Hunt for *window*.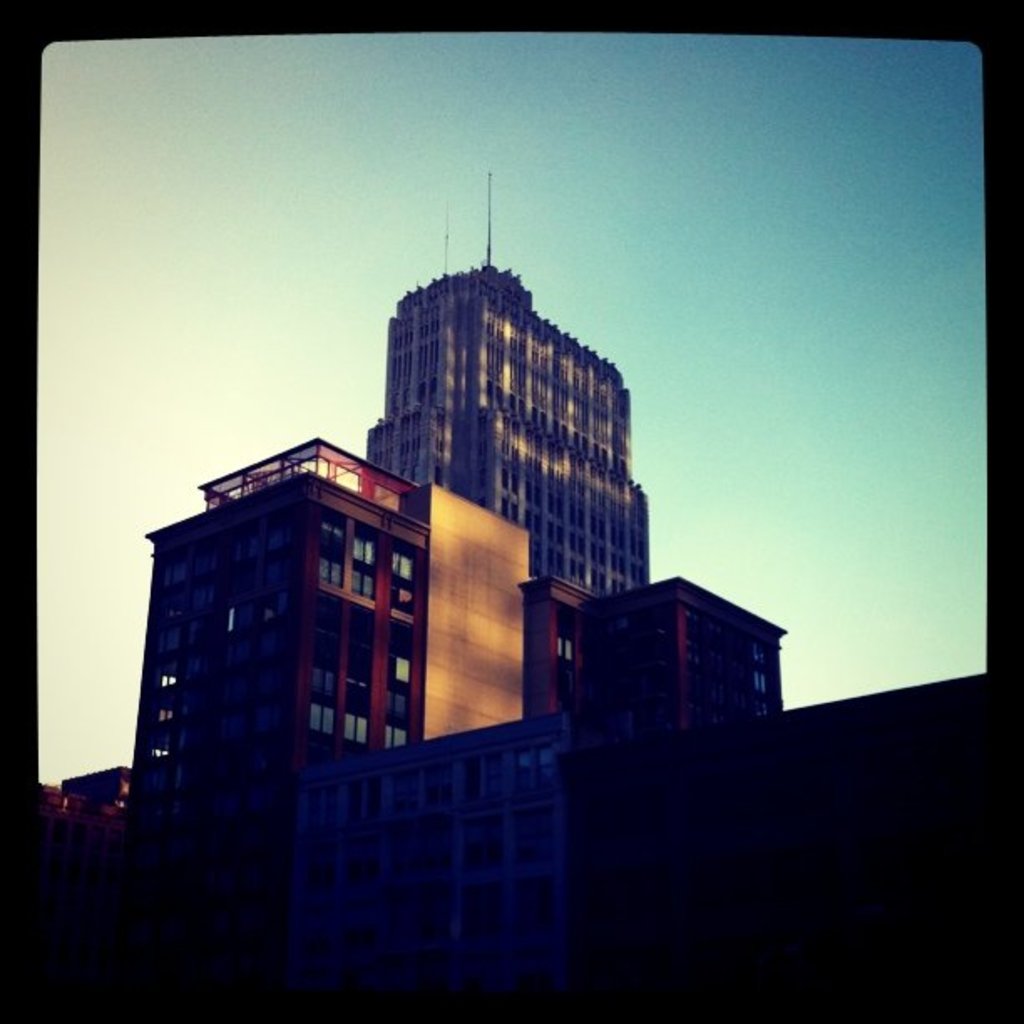
Hunted down at (405,813,455,845).
